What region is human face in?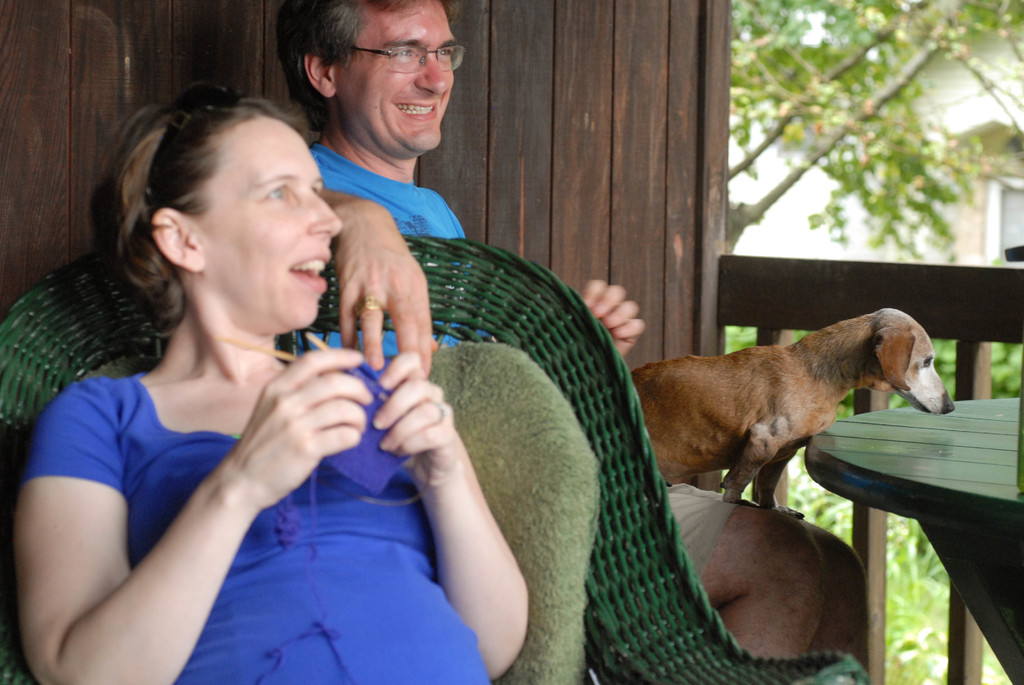
detection(339, 0, 464, 162).
